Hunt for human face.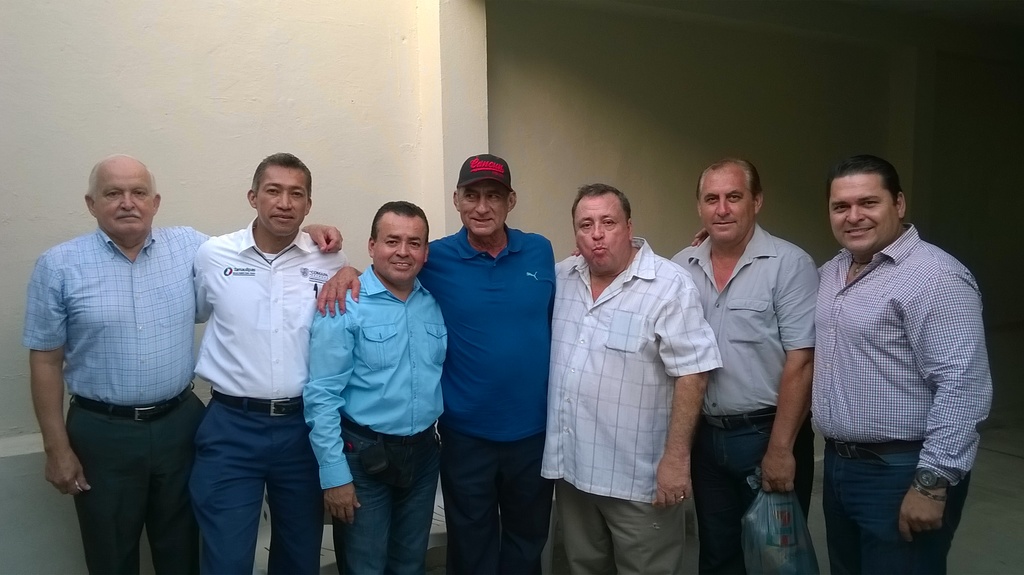
Hunted down at rect(375, 219, 424, 280).
